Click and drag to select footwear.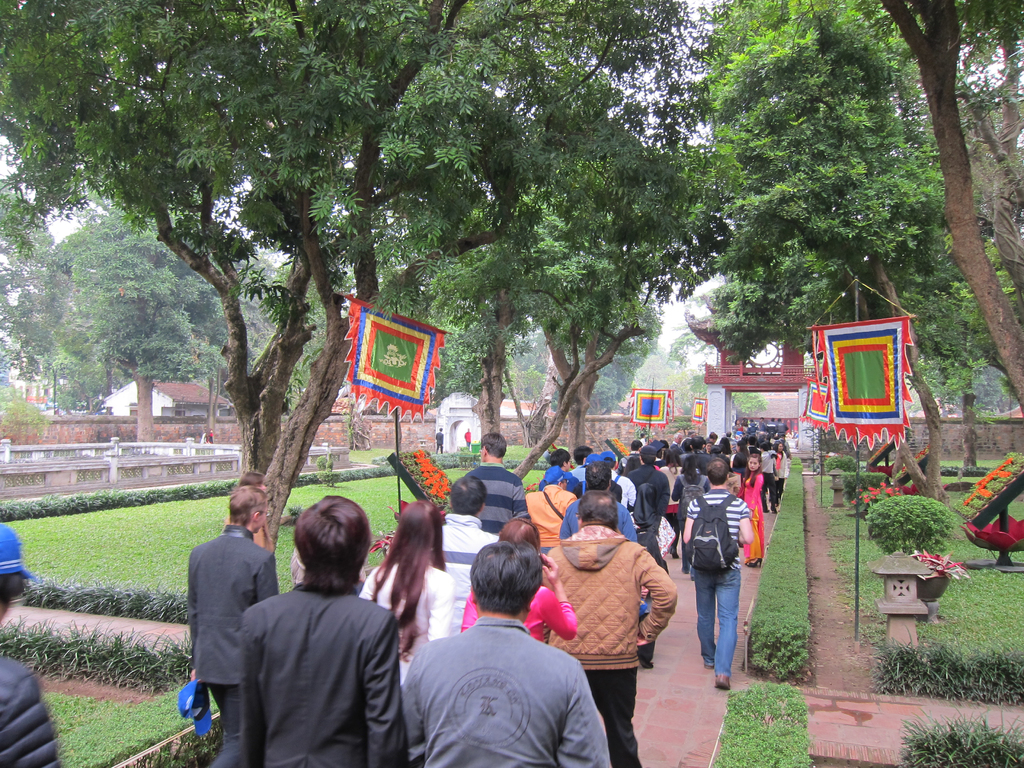
Selection: detection(771, 509, 776, 512).
